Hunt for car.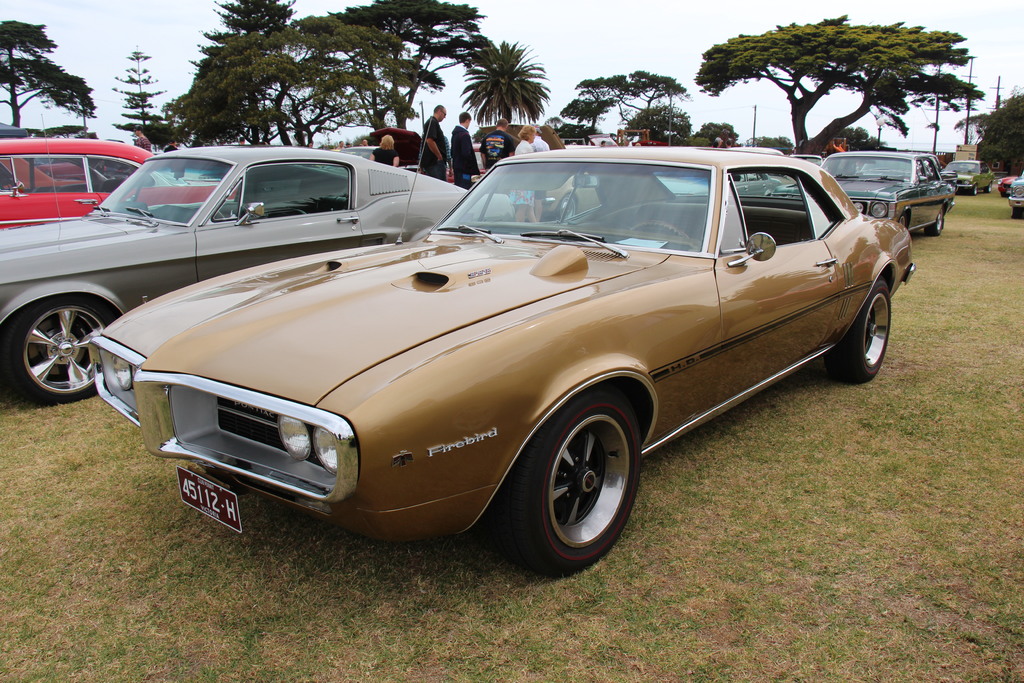
Hunted down at crop(437, 143, 480, 183).
